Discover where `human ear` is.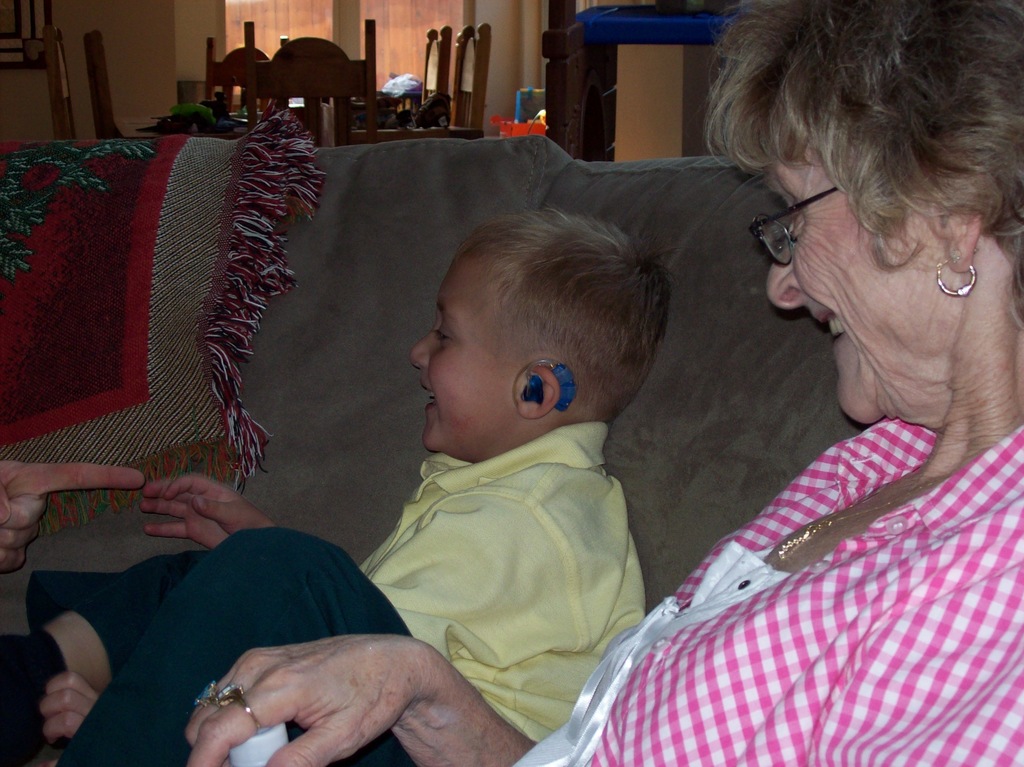
Discovered at bbox=[928, 182, 984, 283].
